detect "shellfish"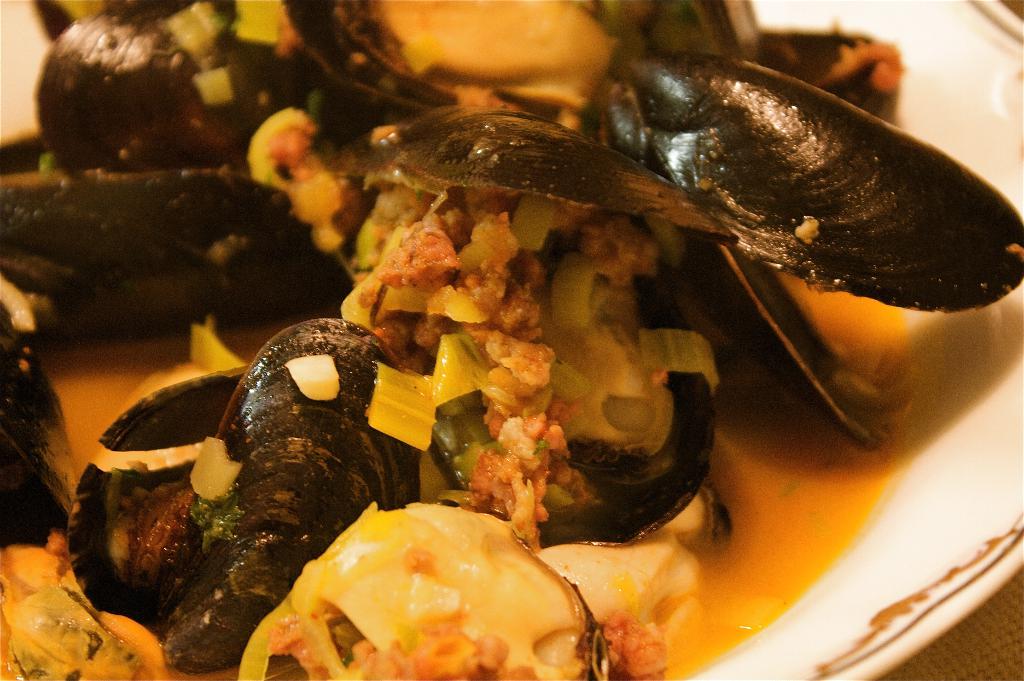
145, 322, 422, 665
